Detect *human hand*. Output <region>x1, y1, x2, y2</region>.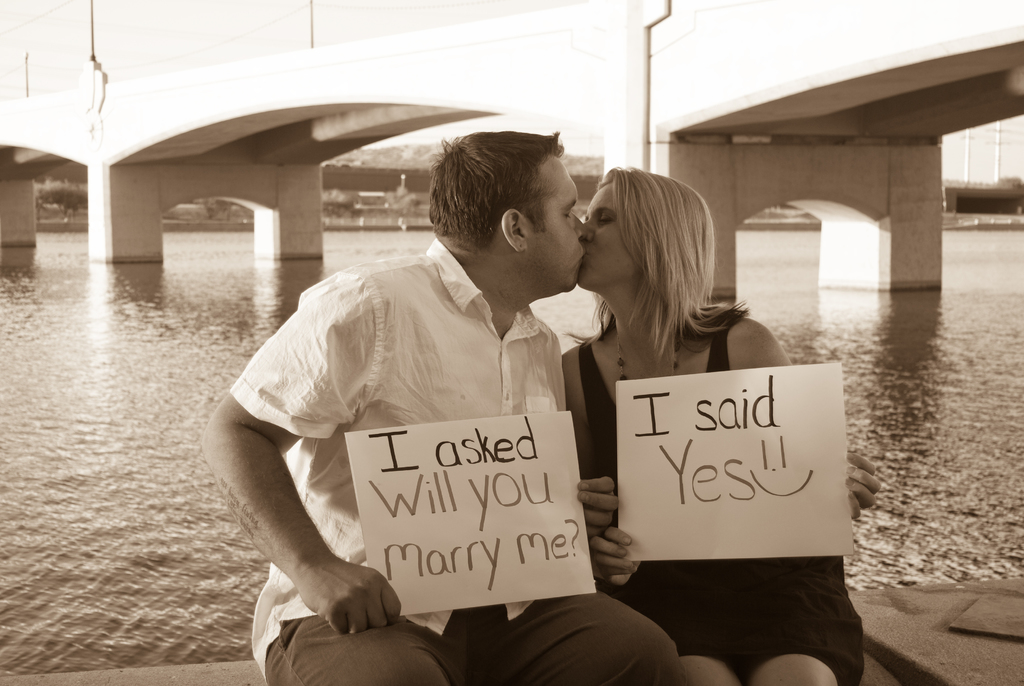
<region>843, 448, 882, 522</region>.
